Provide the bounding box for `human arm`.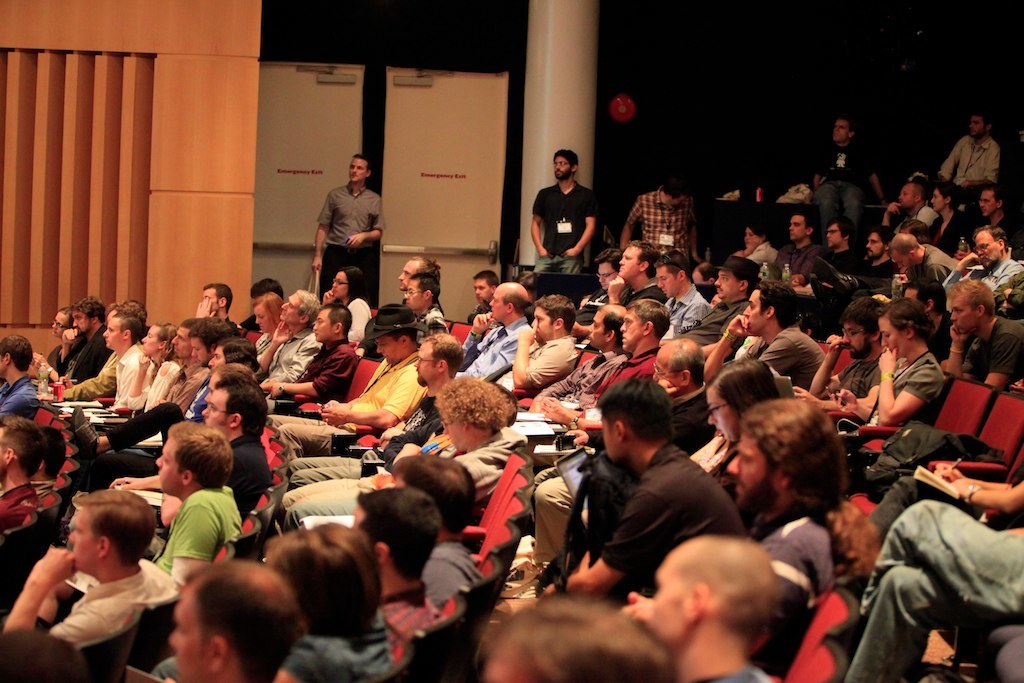
x1=61 y1=330 x2=110 y2=388.
